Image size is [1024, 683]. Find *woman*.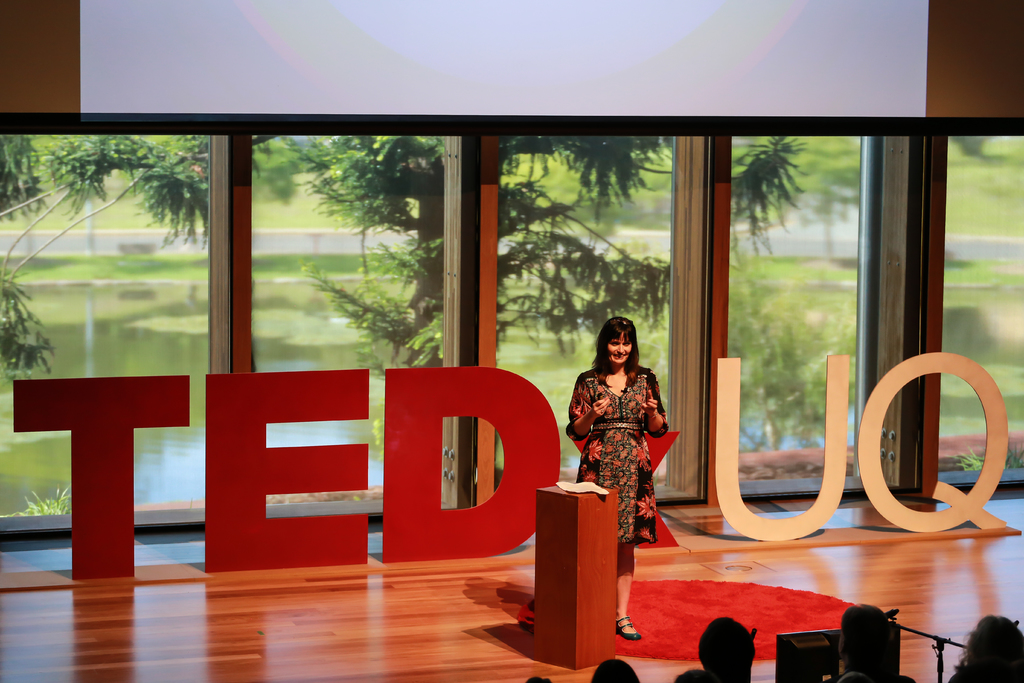
pyautogui.locateOnScreen(564, 317, 669, 588).
